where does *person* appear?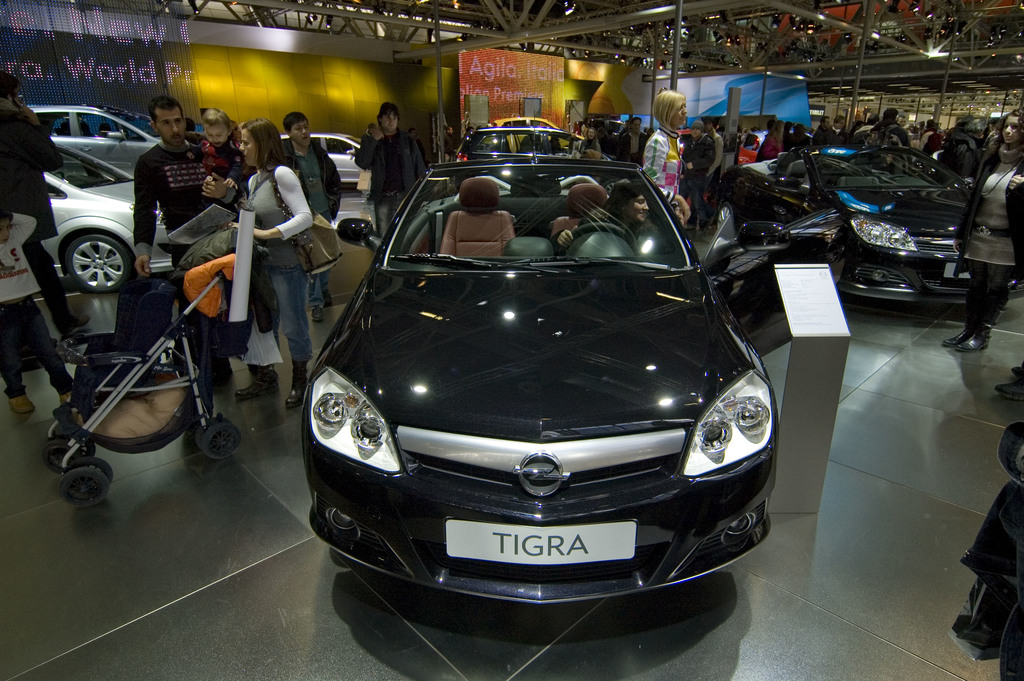
Appears at bbox=(827, 113, 848, 145).
